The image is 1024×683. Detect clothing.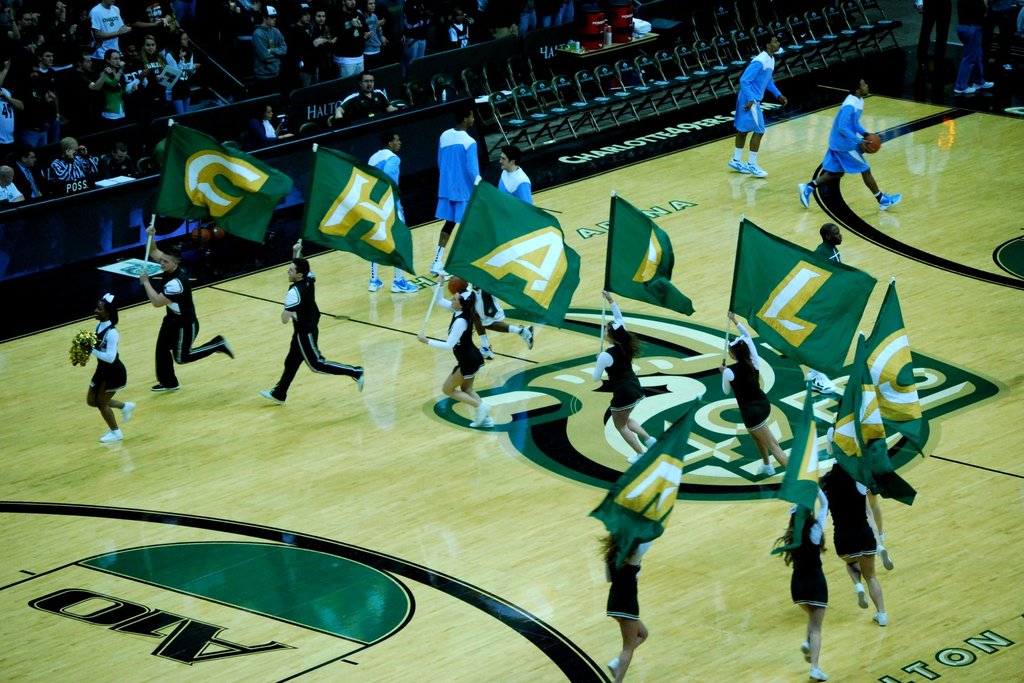
Detection: detection(791, 497, 824, 618).
